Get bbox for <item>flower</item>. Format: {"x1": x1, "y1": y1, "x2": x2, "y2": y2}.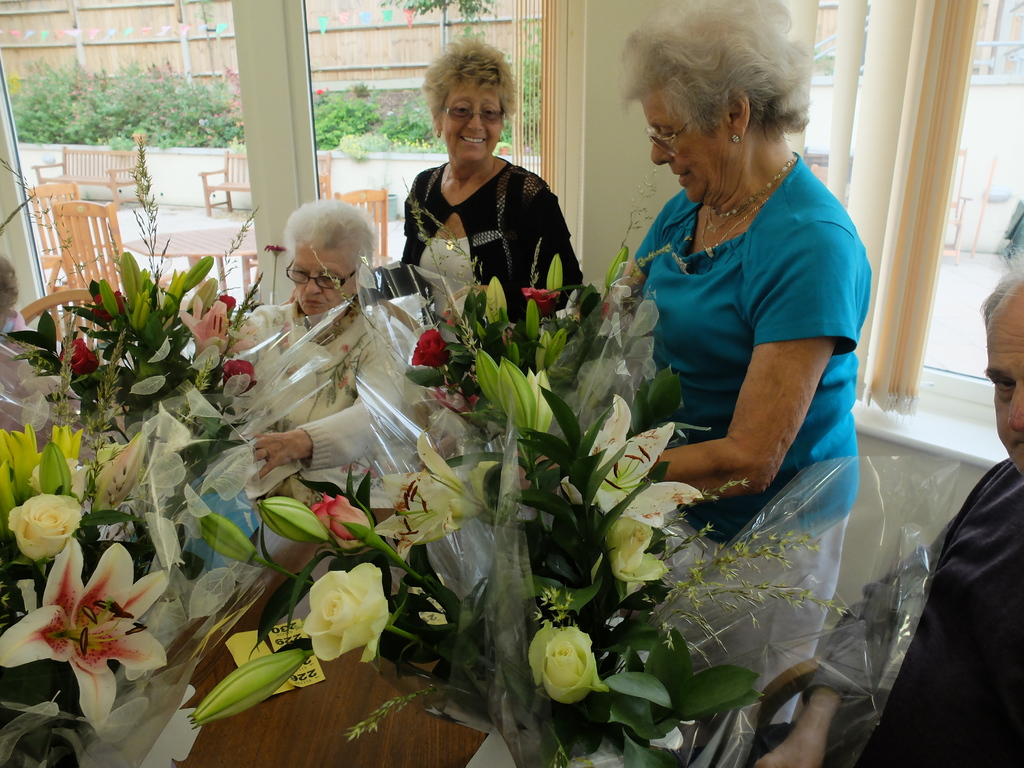
{"x1": 184, "y1": 298, "x2": 229, "y2": 360}.
